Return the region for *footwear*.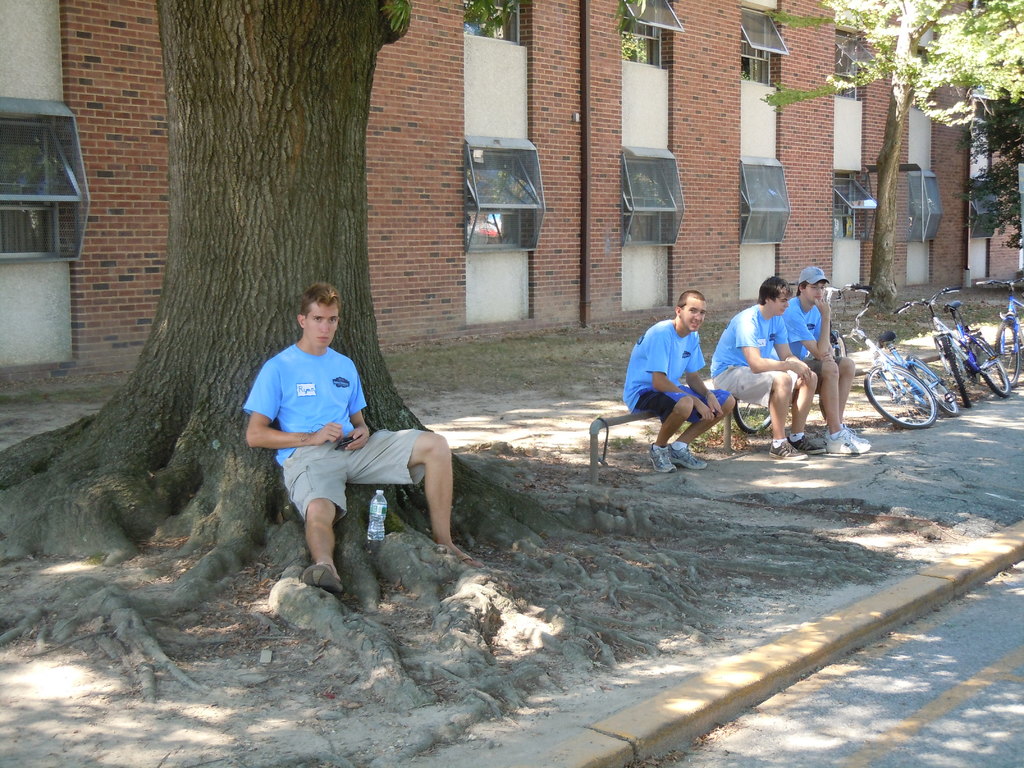
{"left": 452, "top": 550, "right": 484, "bottom": 570}.
